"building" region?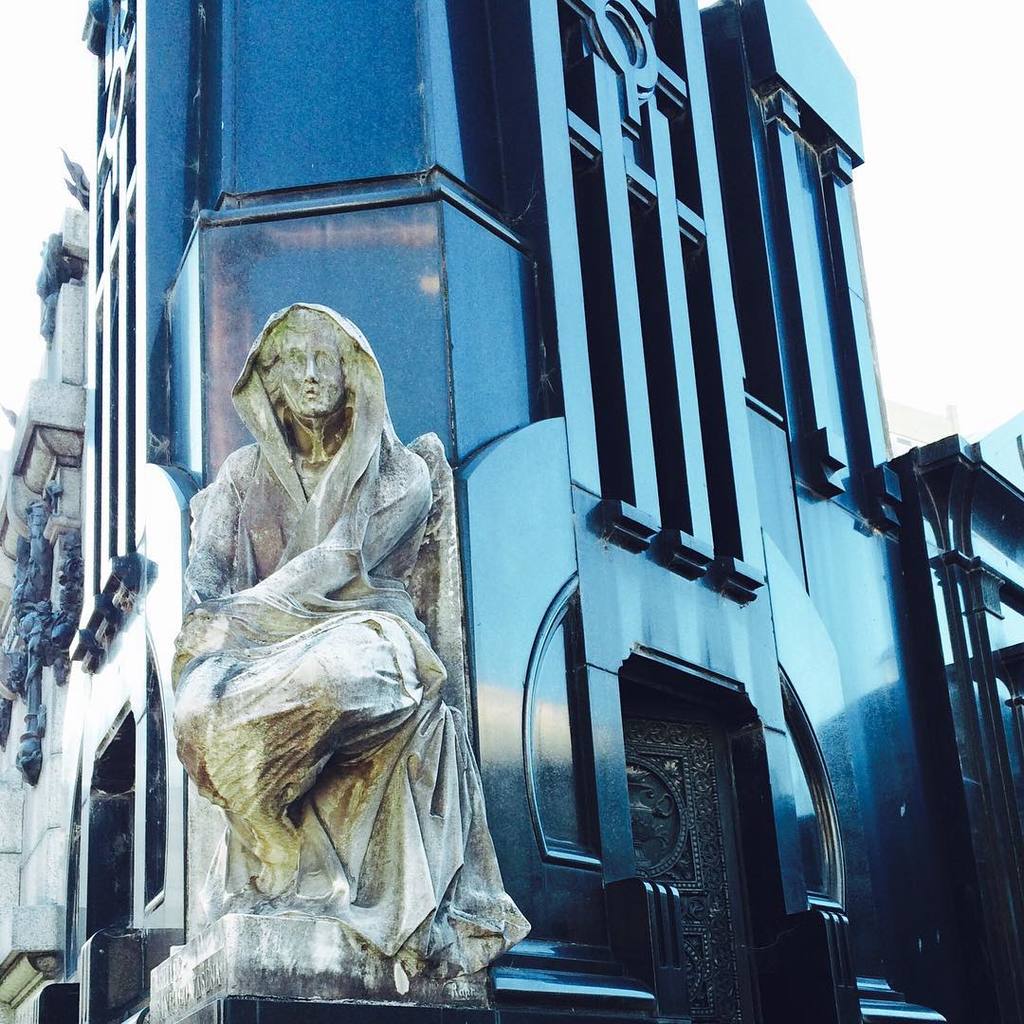
<bbox>0, 0, 1023, 1023</bbox>
